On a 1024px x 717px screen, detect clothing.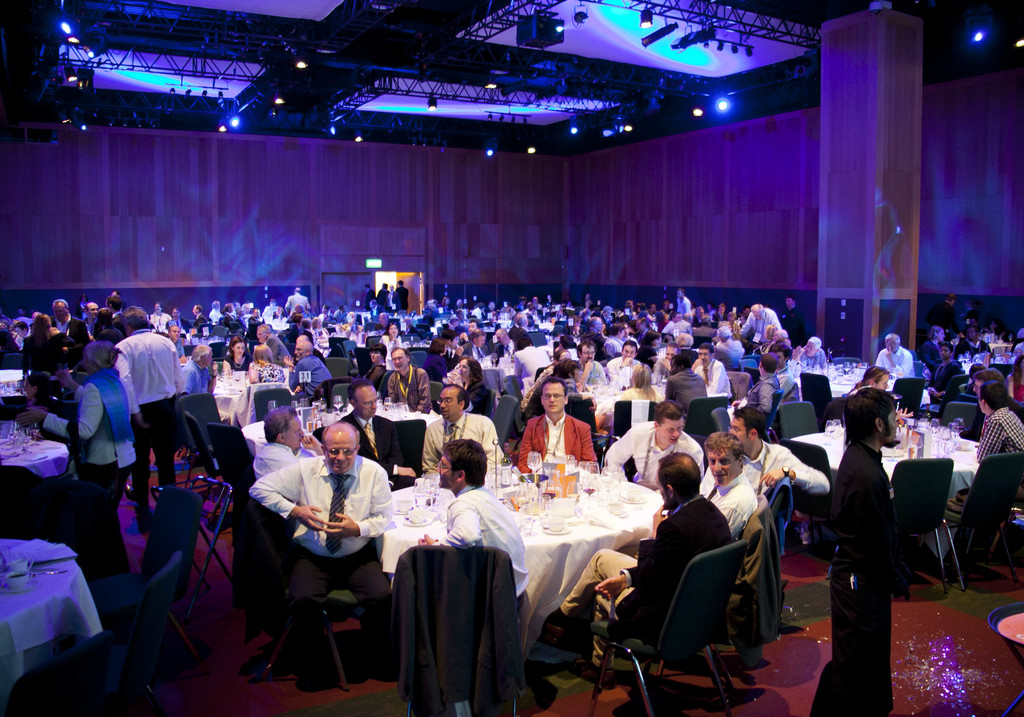
[x1=703, y1=470, x2=742, y2=546].
